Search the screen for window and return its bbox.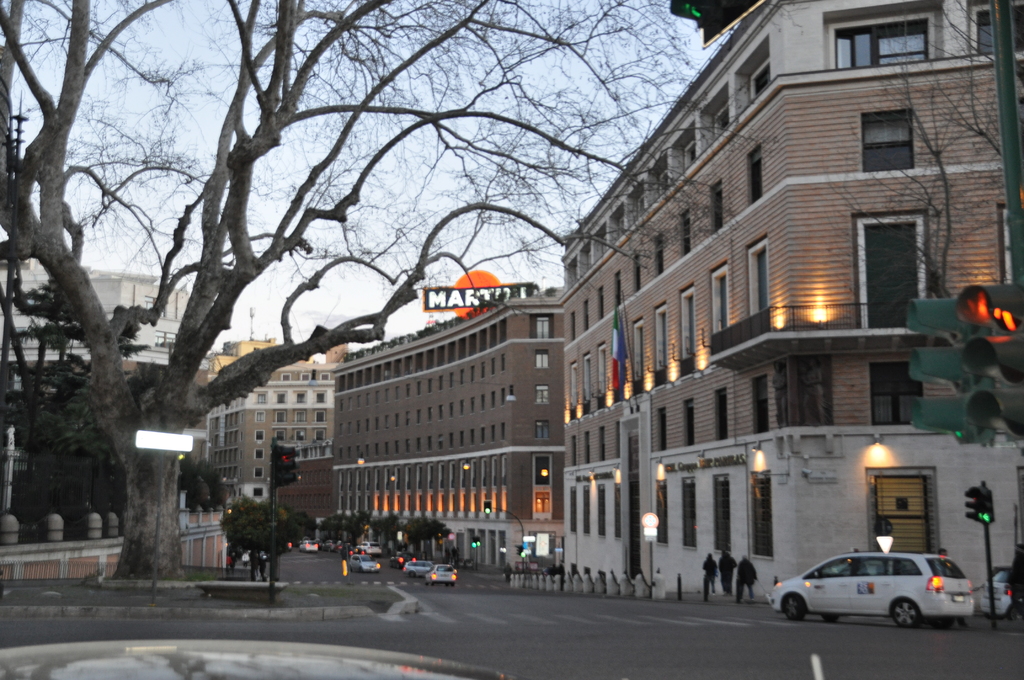
Found: detection(276, 393, 286, 403).
